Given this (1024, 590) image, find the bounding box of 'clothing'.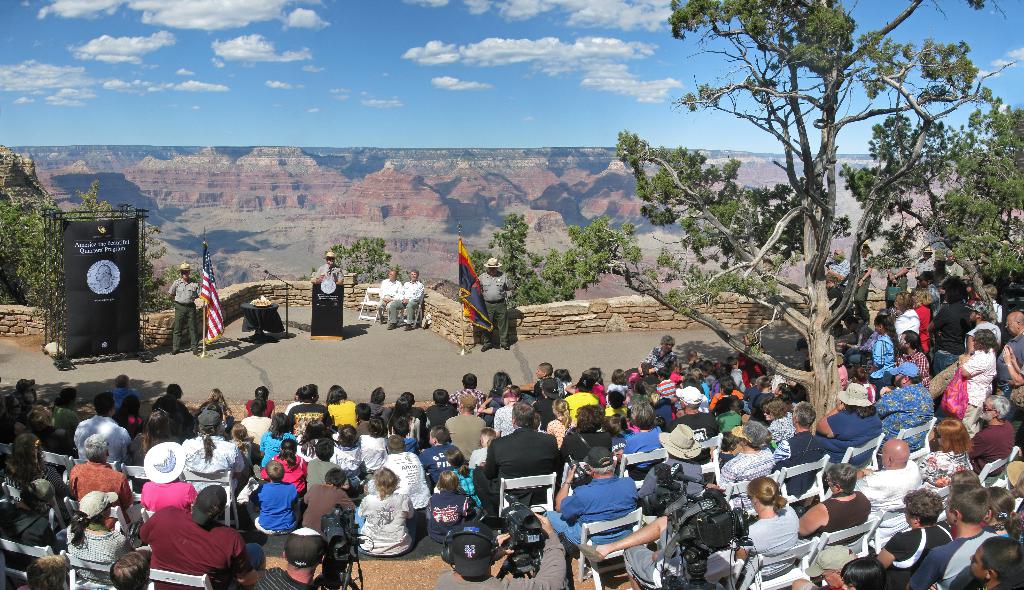
x1=246, y1=399, x2=277, y2=418.
